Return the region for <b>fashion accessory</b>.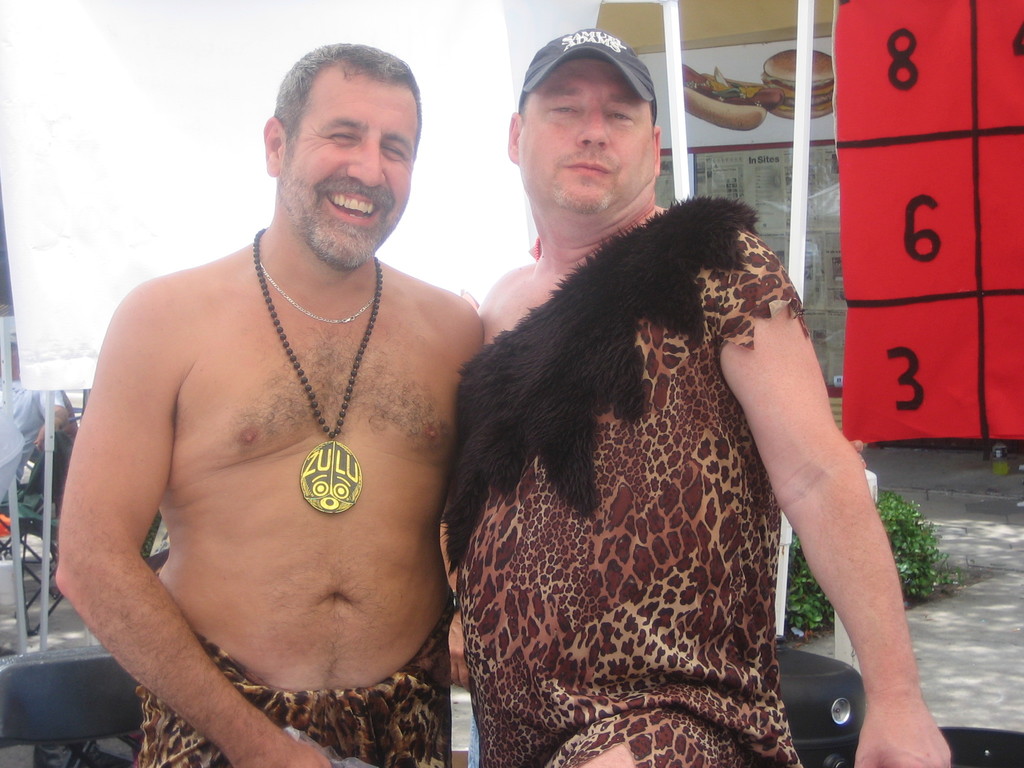
<bbox>252, 234, 381, 516</bbox>.
